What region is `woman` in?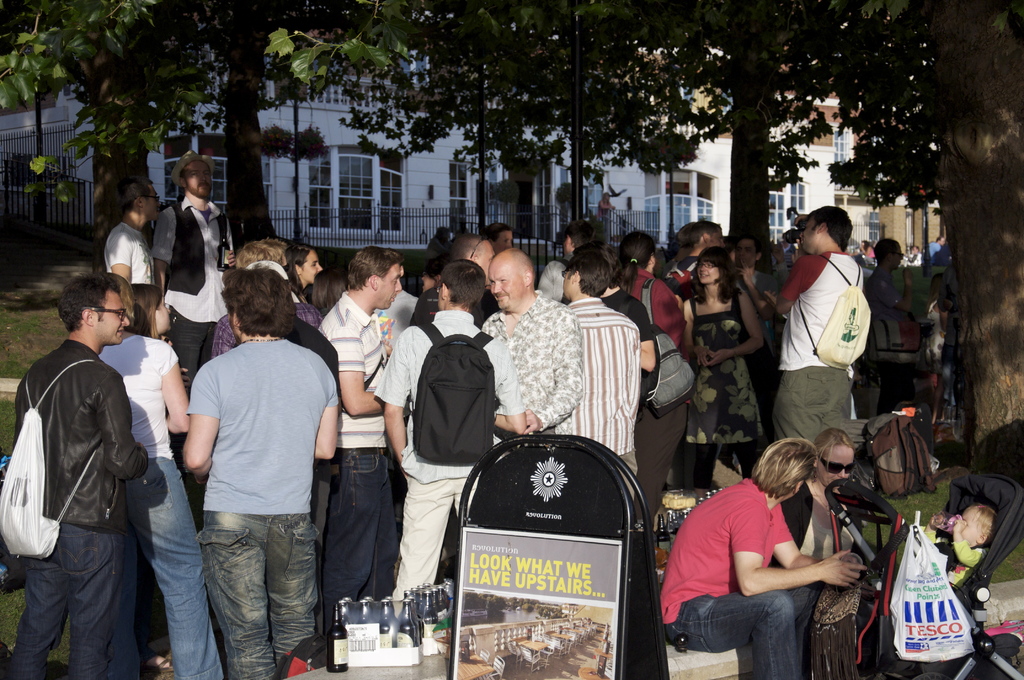
detection(613, 229, 689, 355).
